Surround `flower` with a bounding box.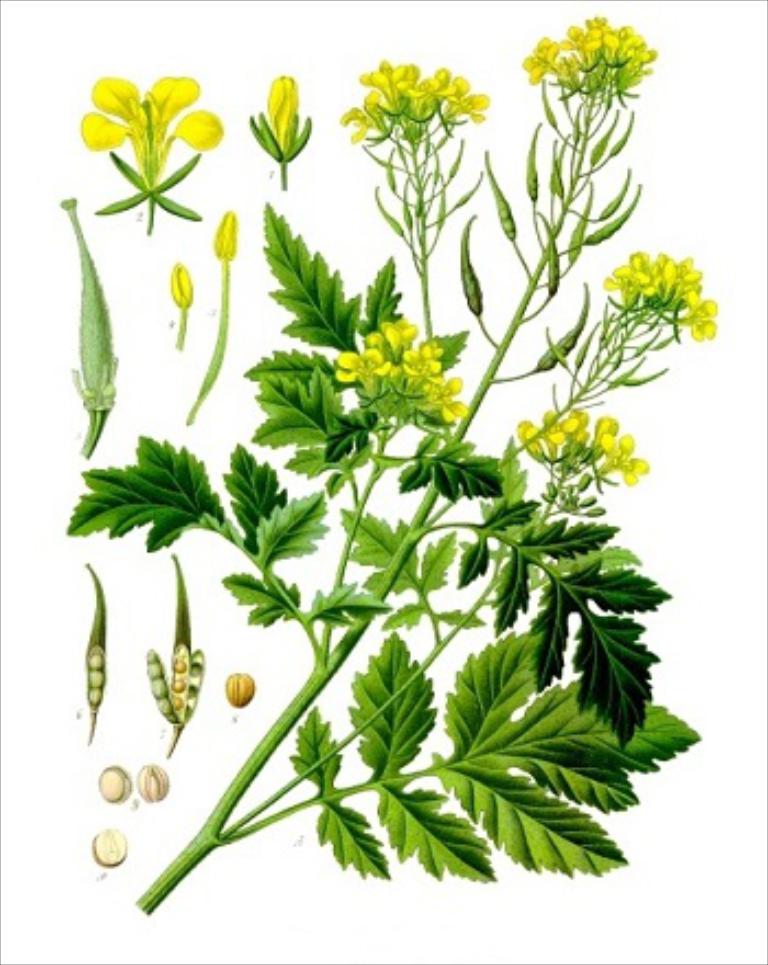
select_region(263, 75, 296, 143).
